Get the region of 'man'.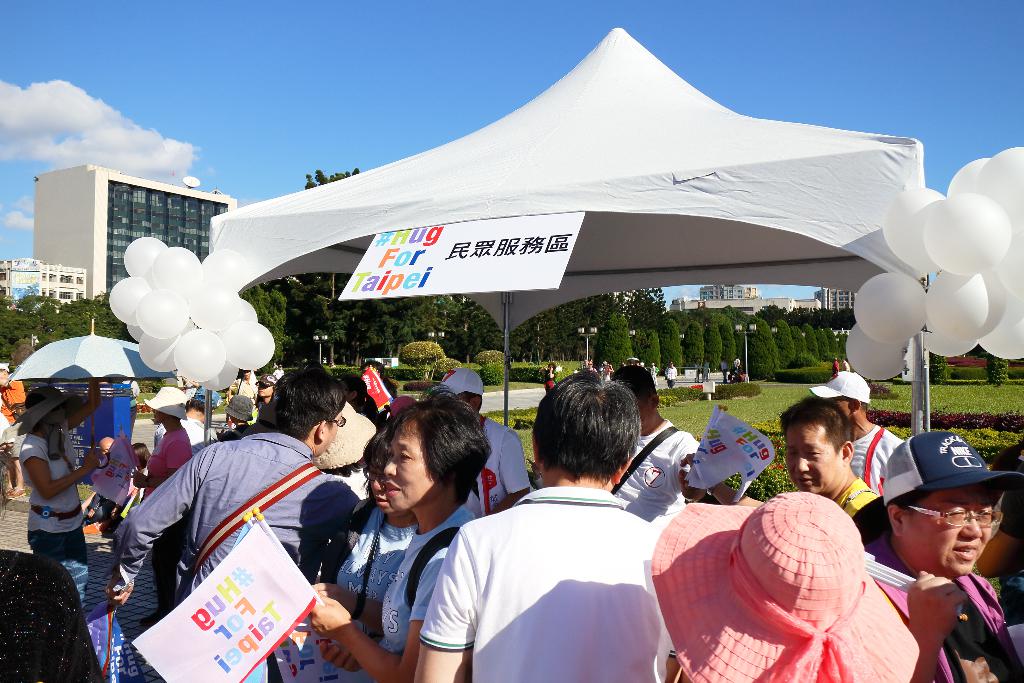
box=[102, 369, 353, 682].
